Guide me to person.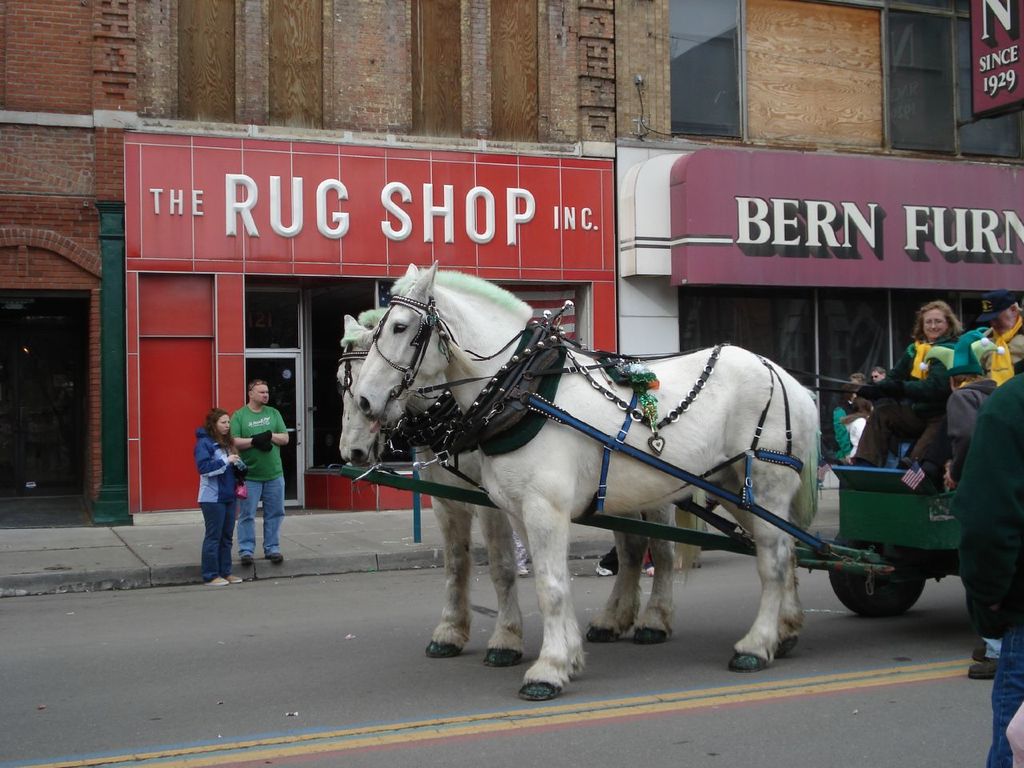
Guidance: bbox(186, 402, 244, 588).
